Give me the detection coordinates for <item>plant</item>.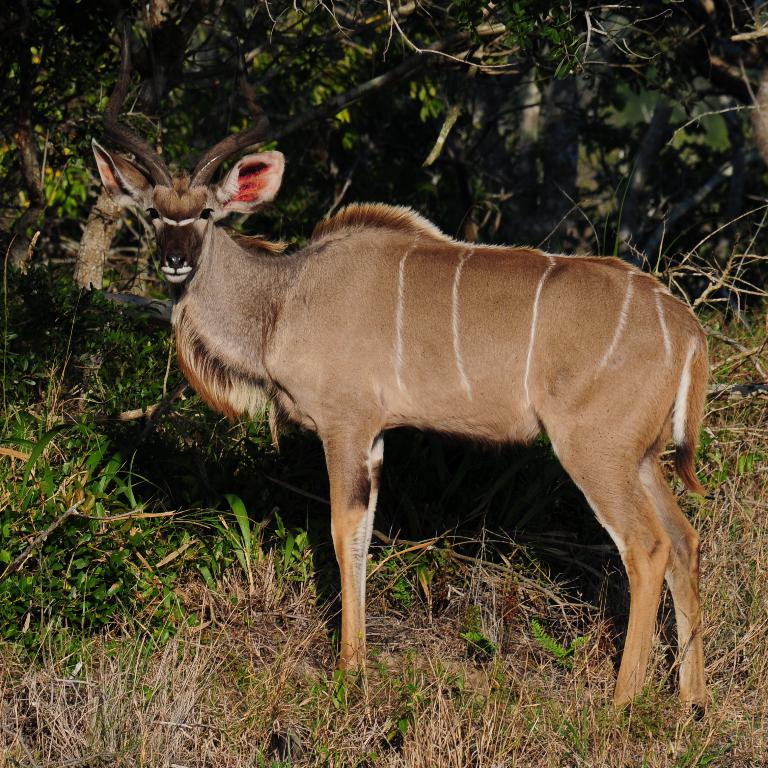
BBox(0, 421, 199, 656).
